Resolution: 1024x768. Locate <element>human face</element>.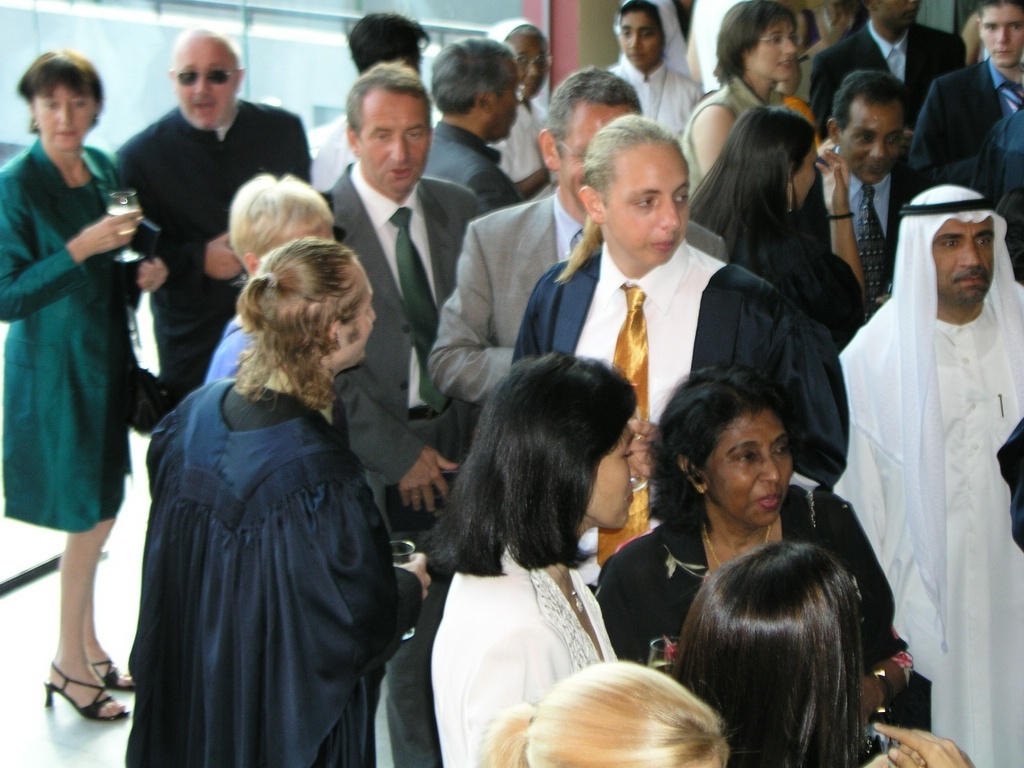
Rect(35, 80, 91, 155).
